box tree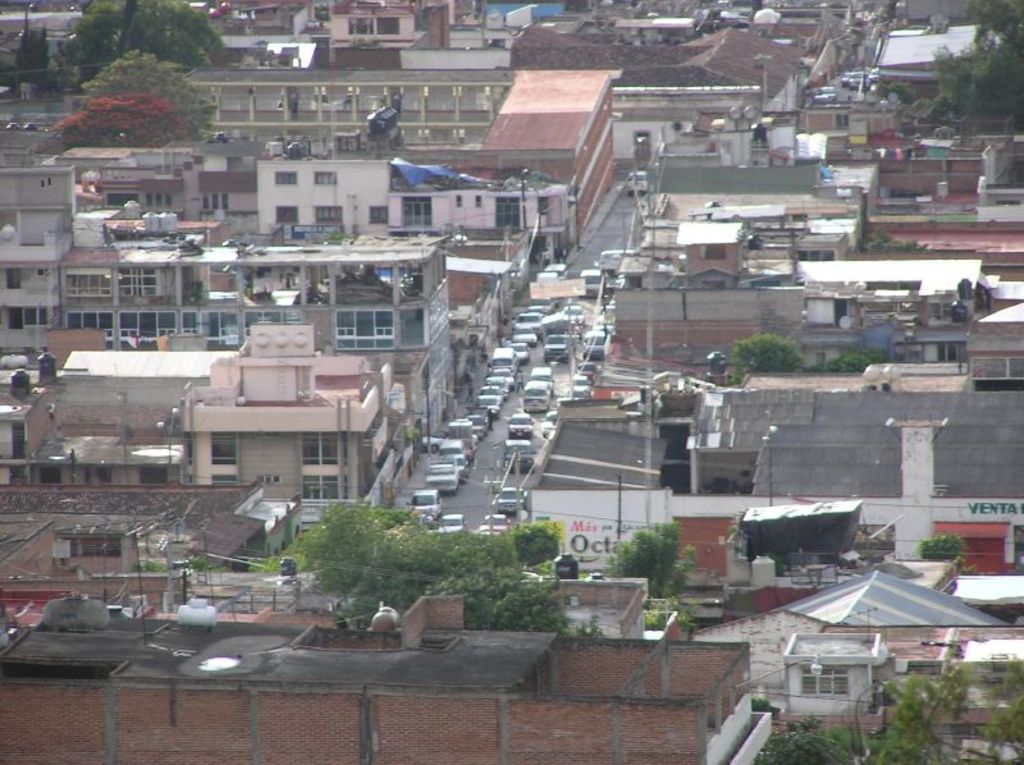
[728,327,805,382]
